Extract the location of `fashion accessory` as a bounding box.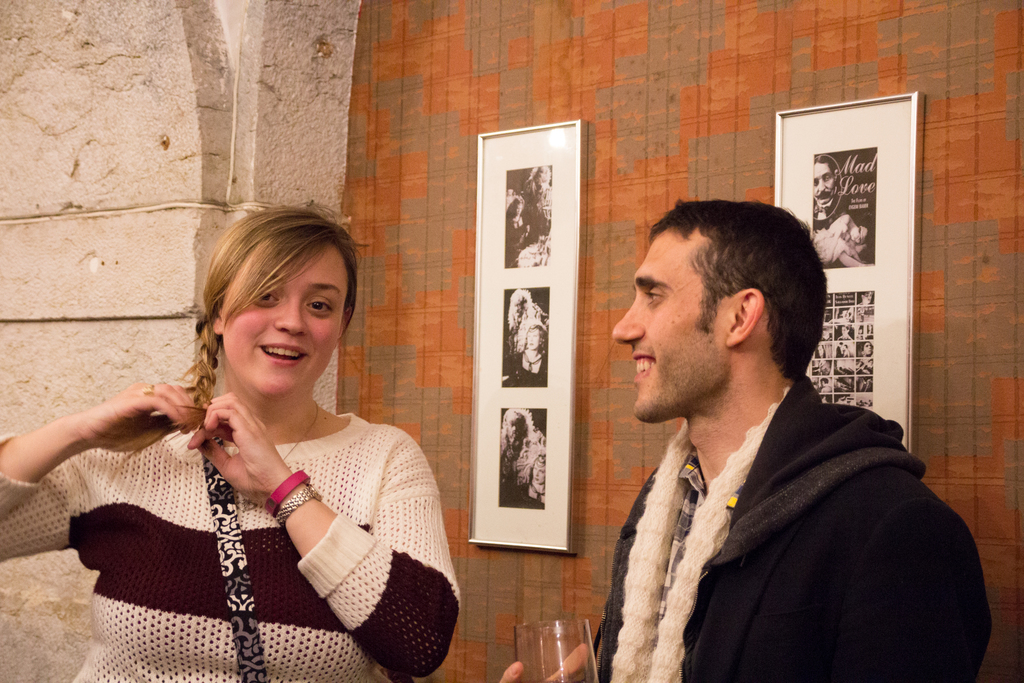
271, 486, 323, 529.
